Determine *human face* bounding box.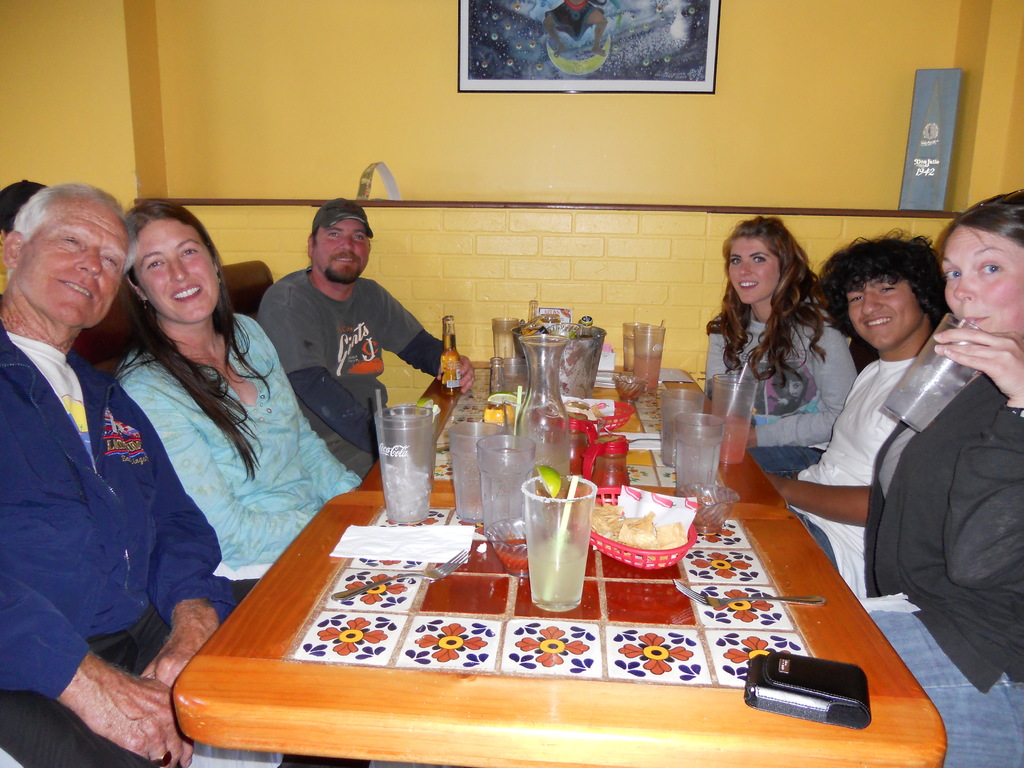
Determined: x1=17 y1=202 x2=133 y2=324.
